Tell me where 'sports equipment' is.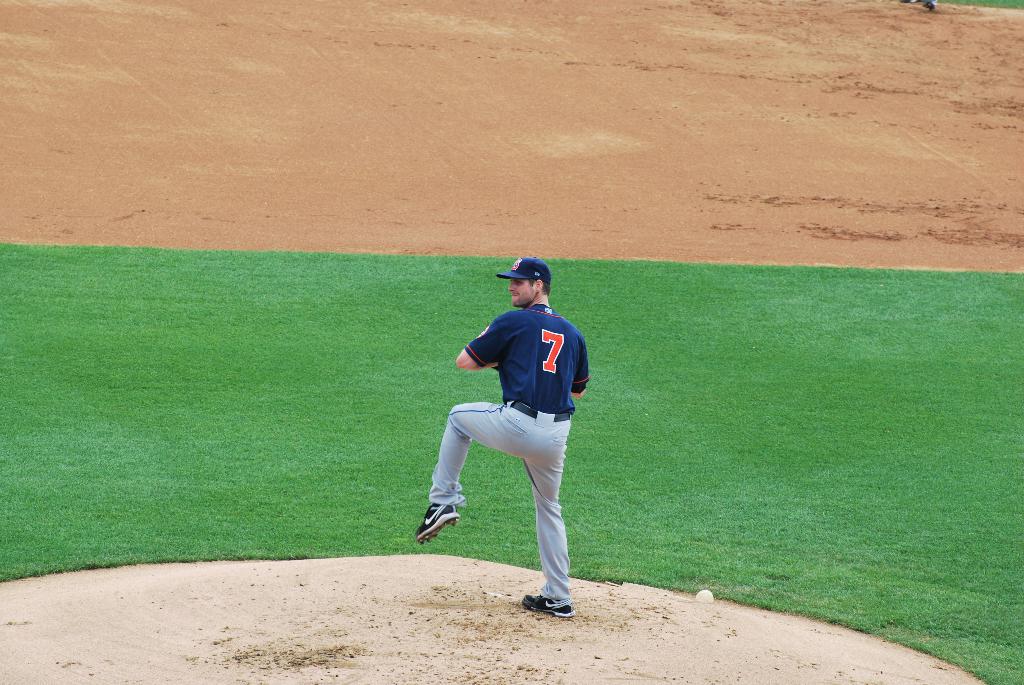
'sports equipment' is at [523,594,576,623].
